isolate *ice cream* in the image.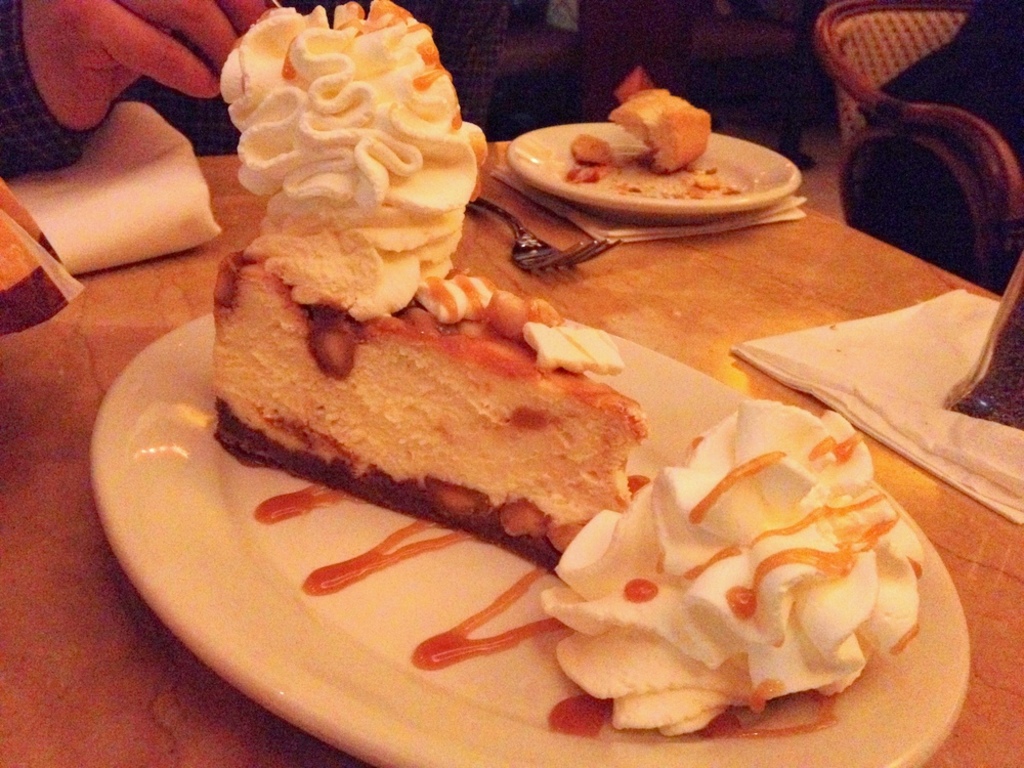
Isolated region: crop(209, 0, 654, 577).
